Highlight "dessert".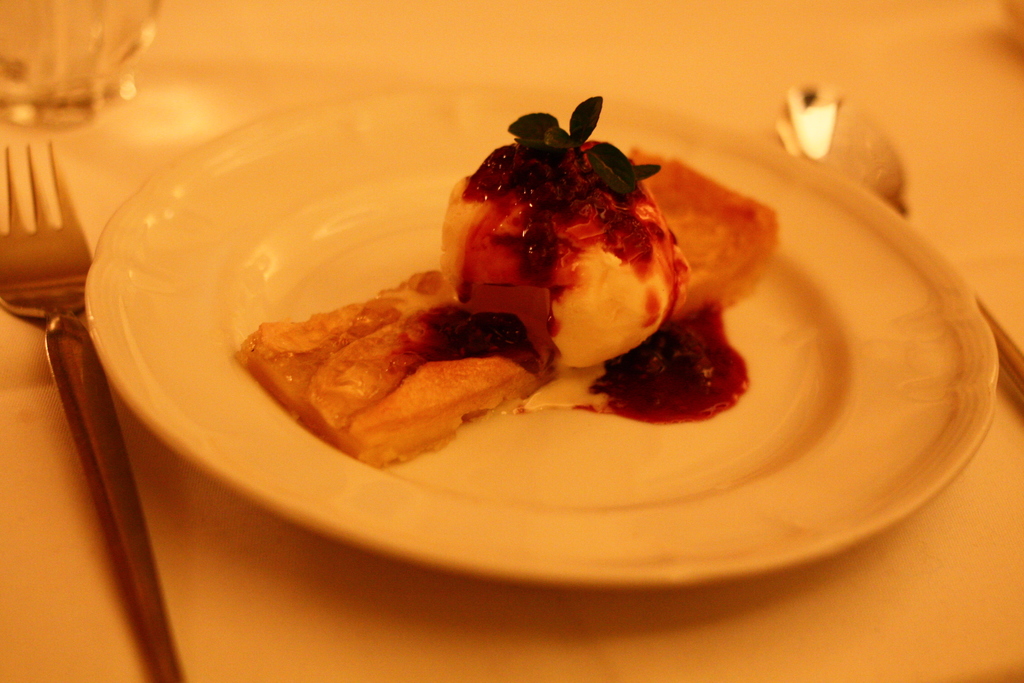
Highlighted region: 291:165:733:454.
